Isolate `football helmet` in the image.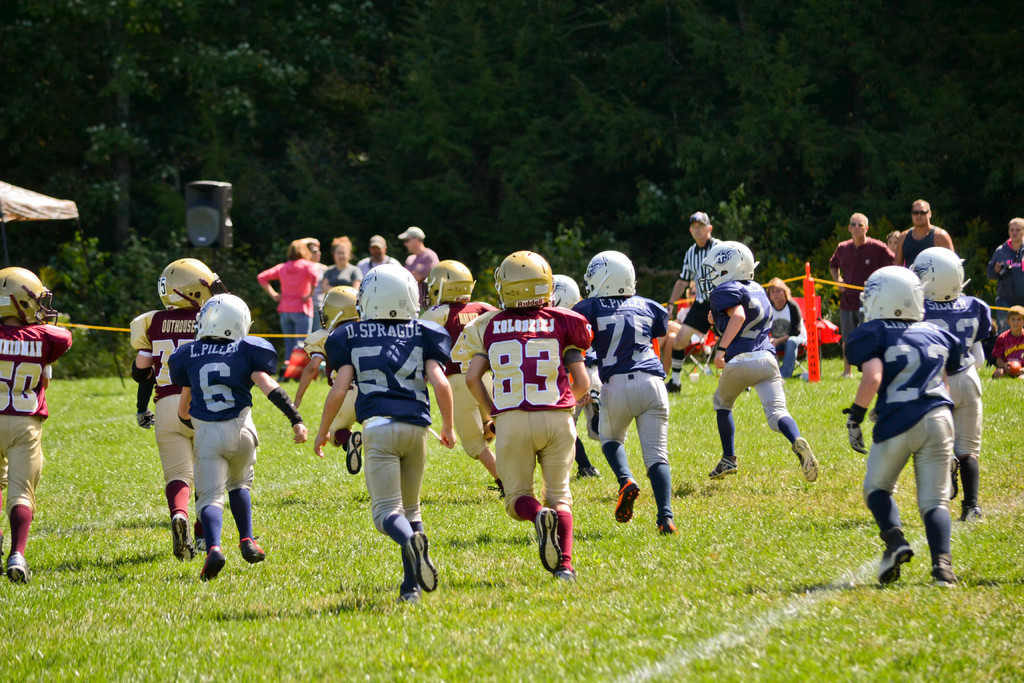
Isolated region: Rect(491, 247, 554, 309).
